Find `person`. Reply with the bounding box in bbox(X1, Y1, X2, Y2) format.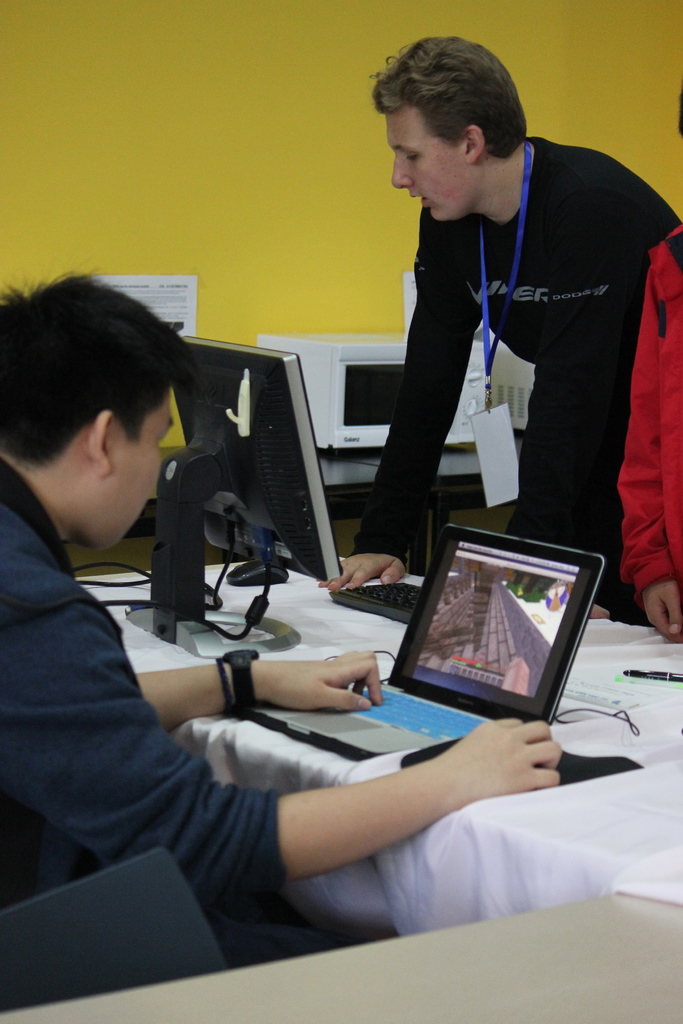
bbox(0, 266, 559, 960).
